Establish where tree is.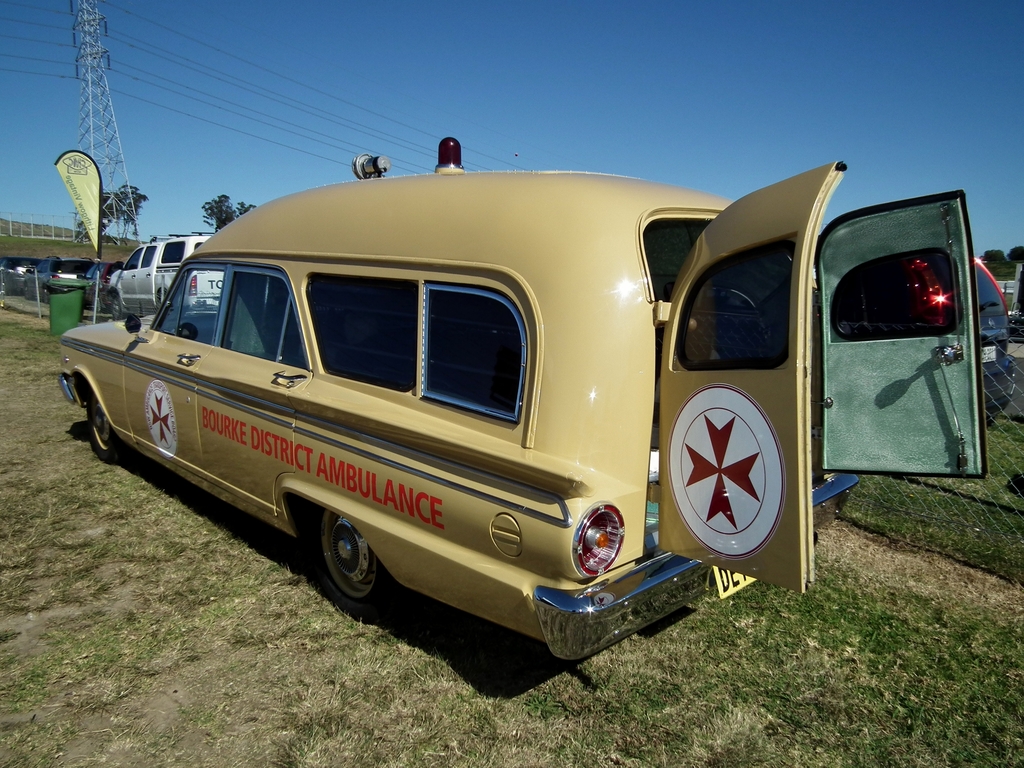
Established at [x1=109, y1=177, x2=153, y2=244].
